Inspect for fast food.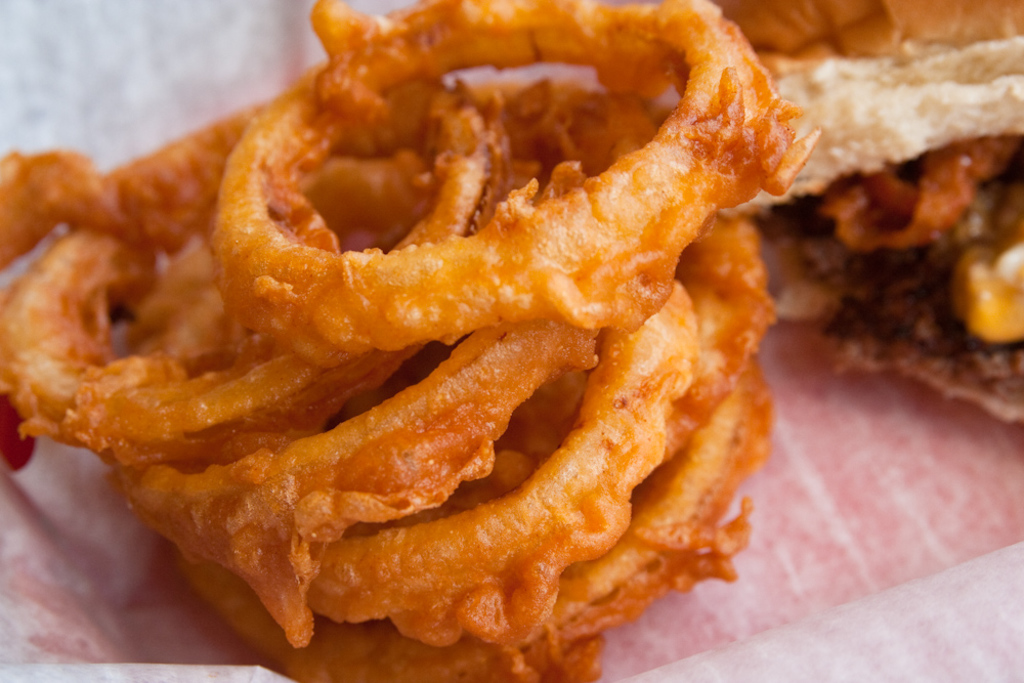
Inspection: Rect(711, 0, 1023, 423).
